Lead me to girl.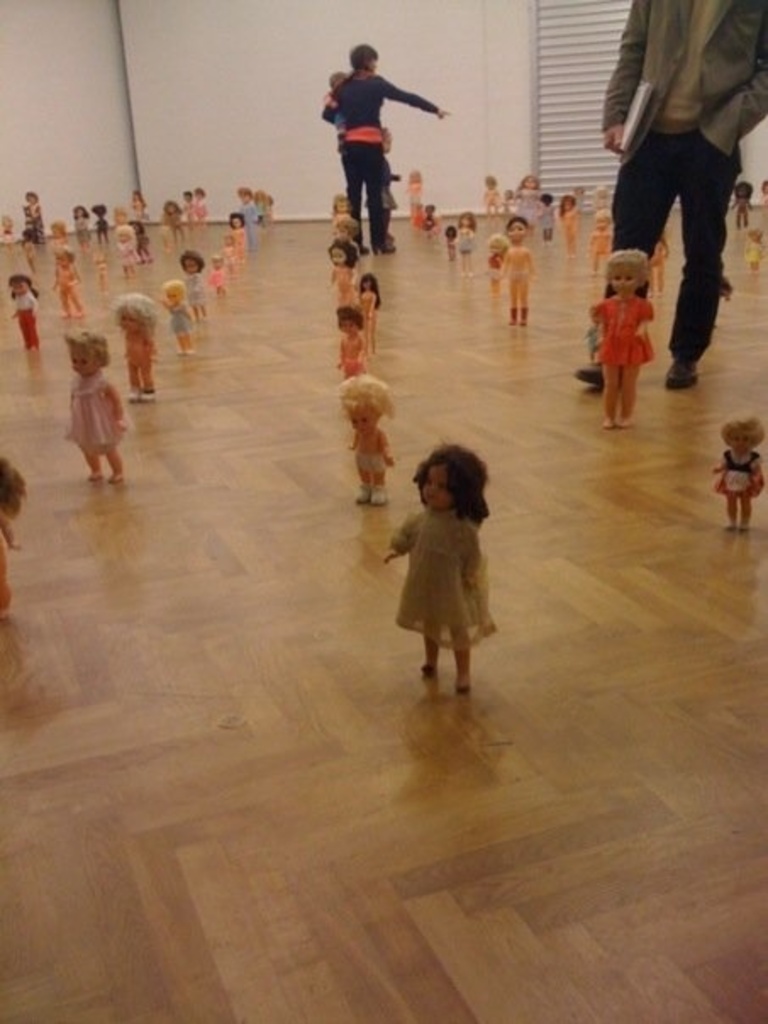
Lead to Rect(219, 236, 236, 281).
